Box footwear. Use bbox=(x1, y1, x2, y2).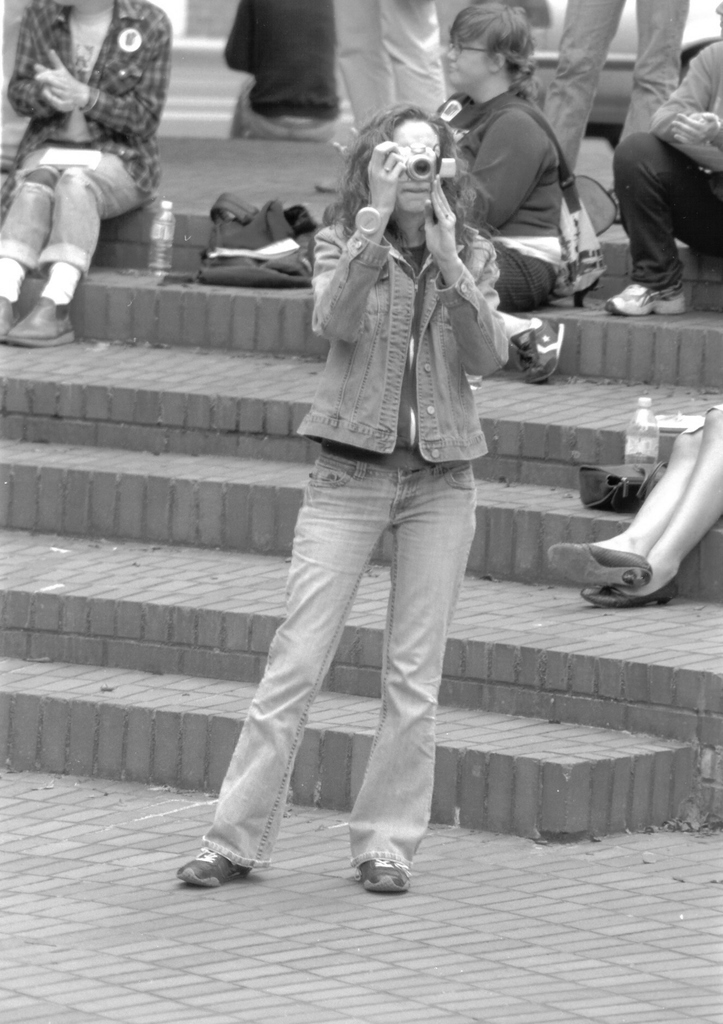
bbox=(550, 545, 653, 585).
